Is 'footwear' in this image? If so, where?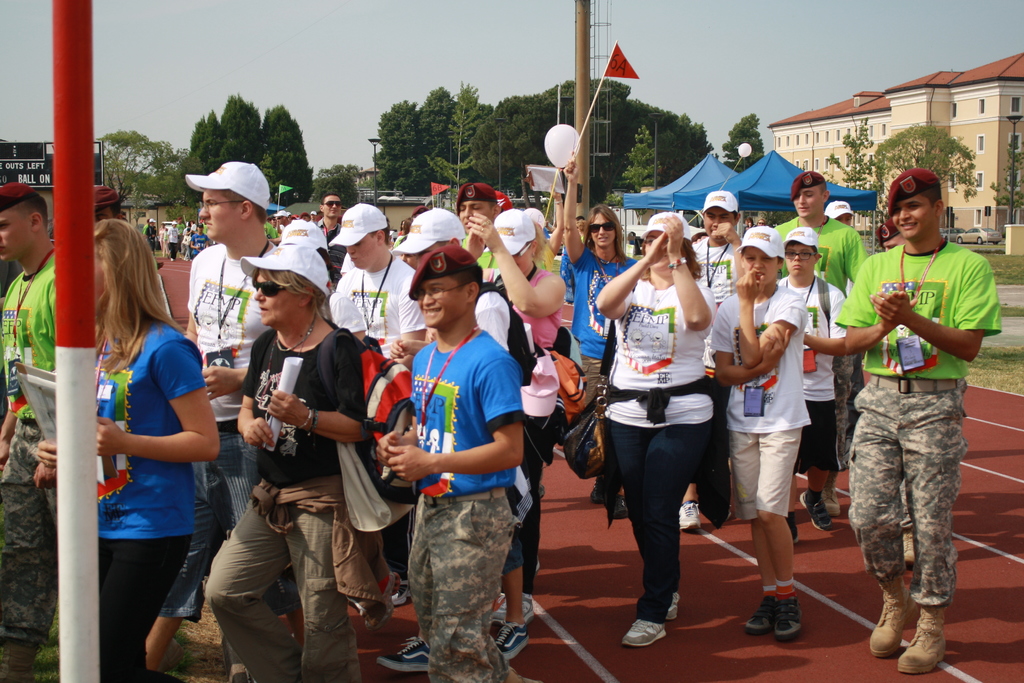
Yes, at x1=771 y1=595 x2=801 y2=636.
